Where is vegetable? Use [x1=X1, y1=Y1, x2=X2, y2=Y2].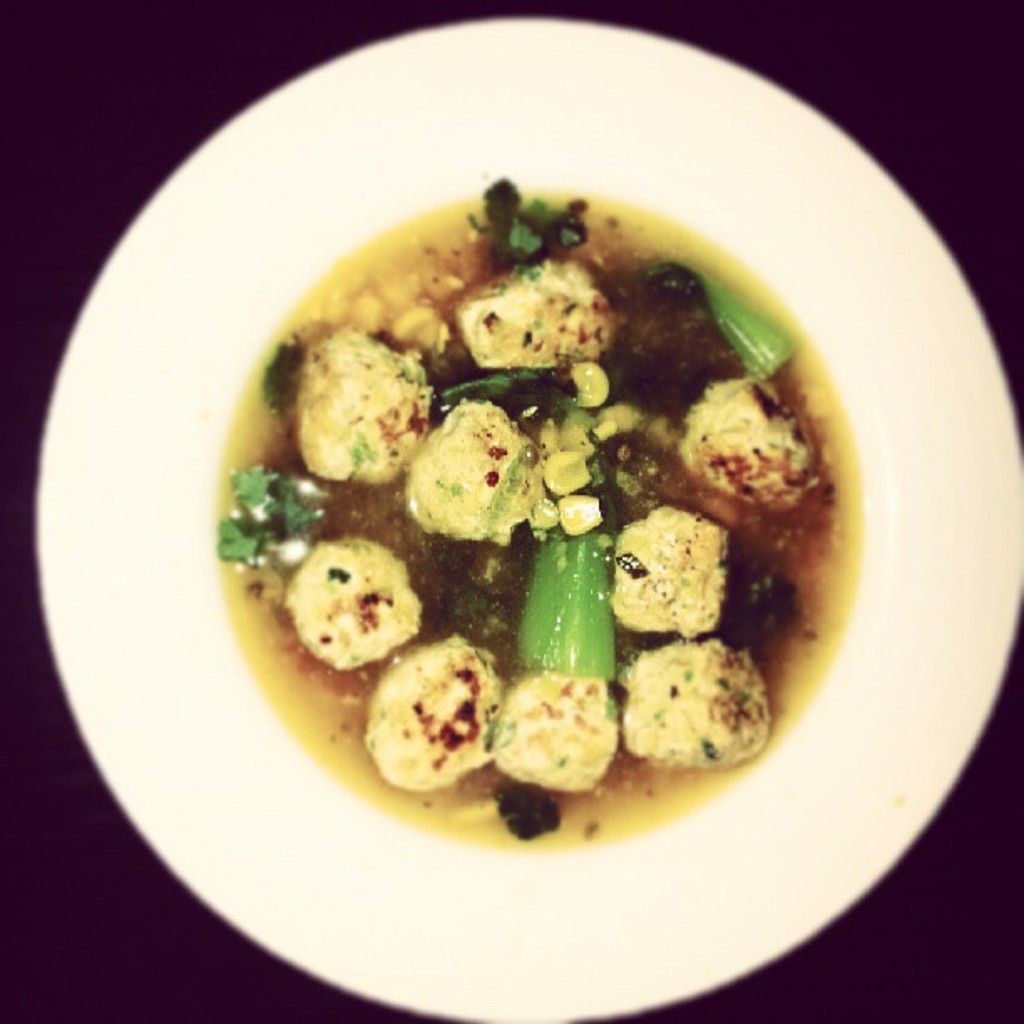
[x1=512, y1=529, x2=621, y2=684].
